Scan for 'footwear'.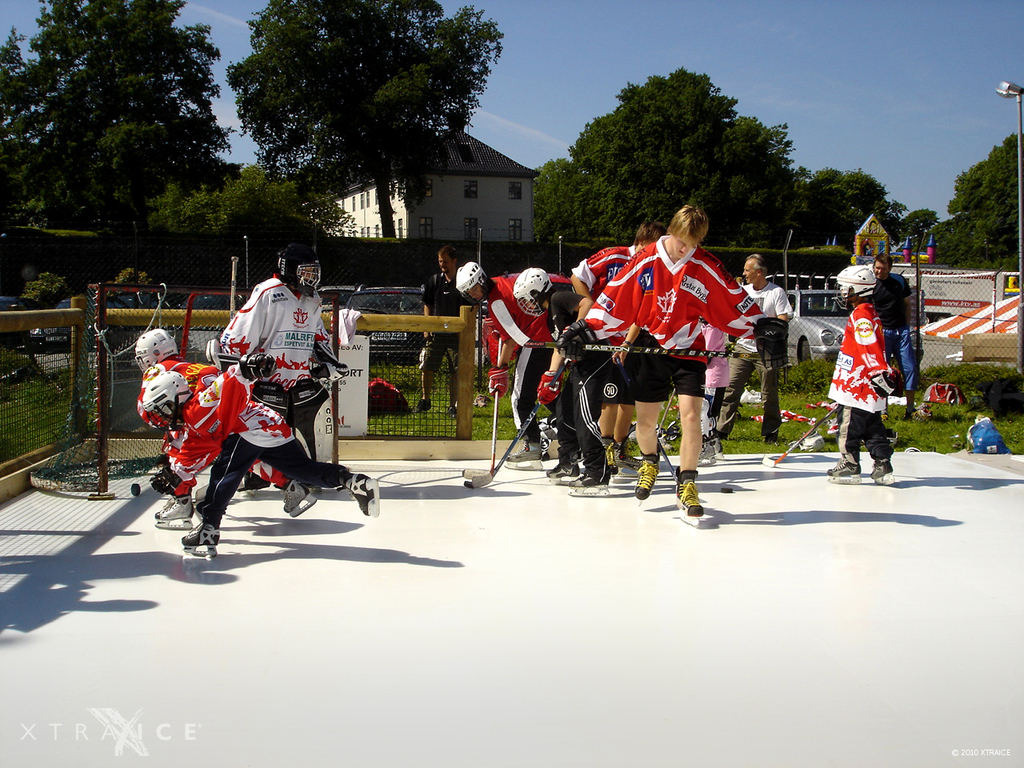
Scan result: x1=506, y1=442, x2=549, y2=464.
